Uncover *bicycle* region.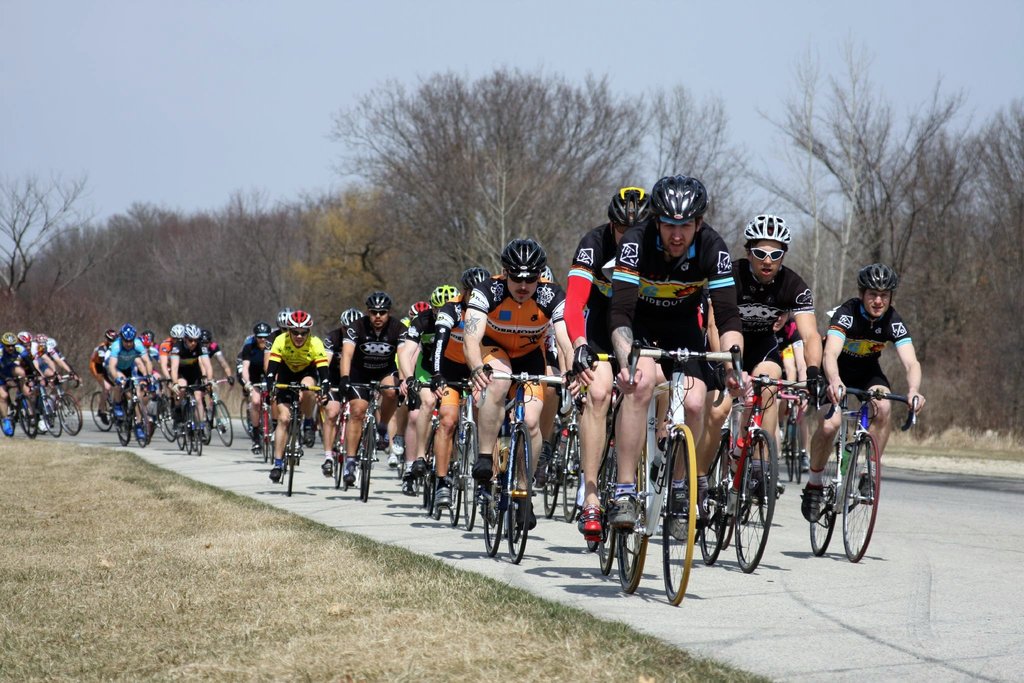
Uncovered: (x1=470, y1=375, x2=576, y2=567).
